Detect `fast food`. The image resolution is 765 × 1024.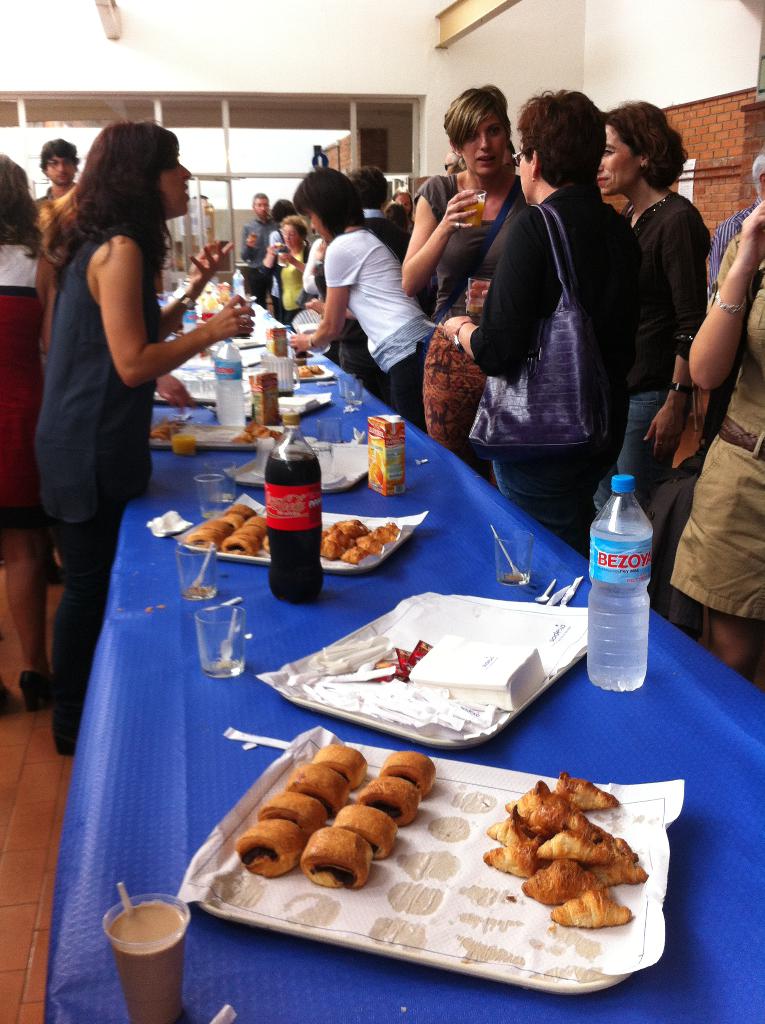
[224,534,256,558].
